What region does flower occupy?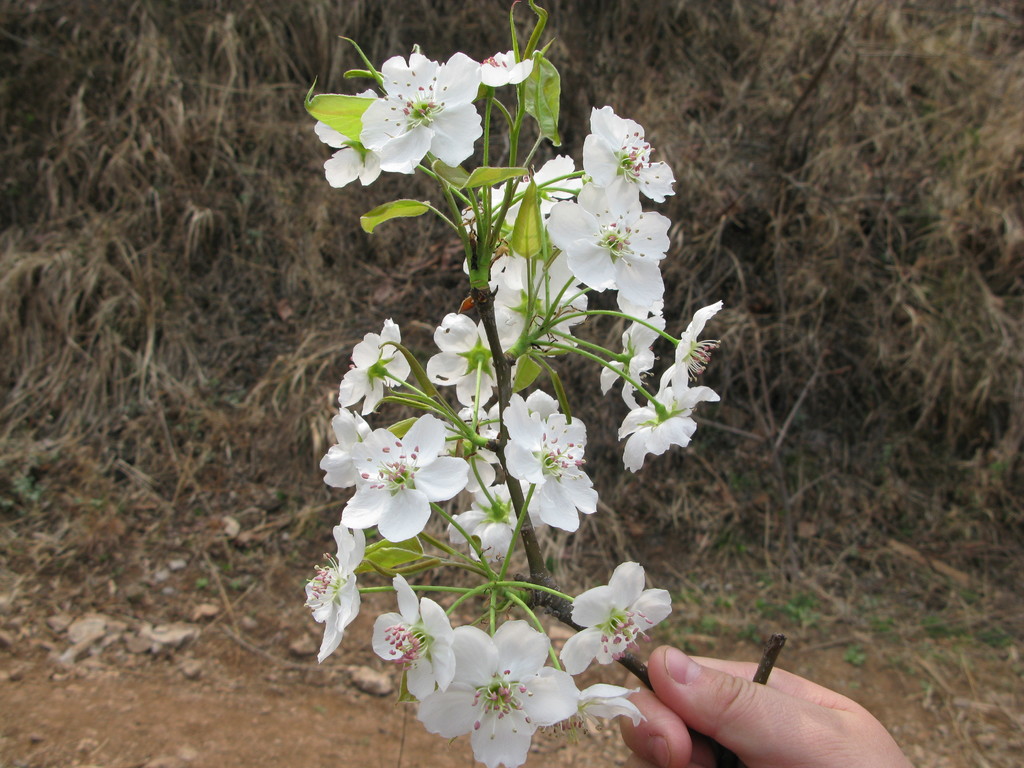
box=[477, 44, 538, 93].
